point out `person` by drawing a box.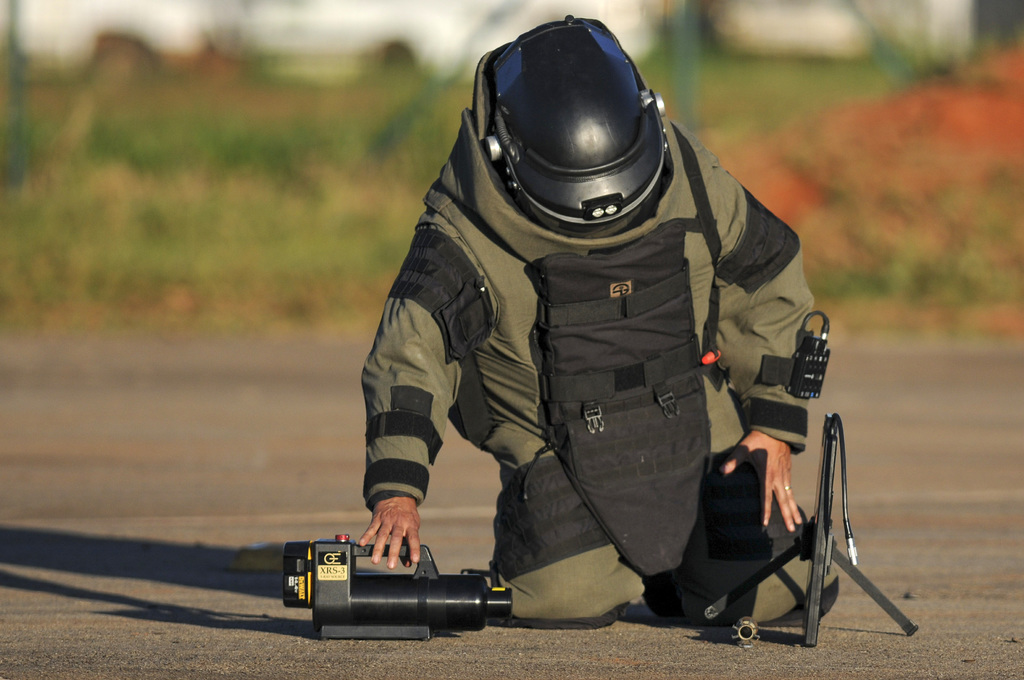
(367, 0, 842, 645).
